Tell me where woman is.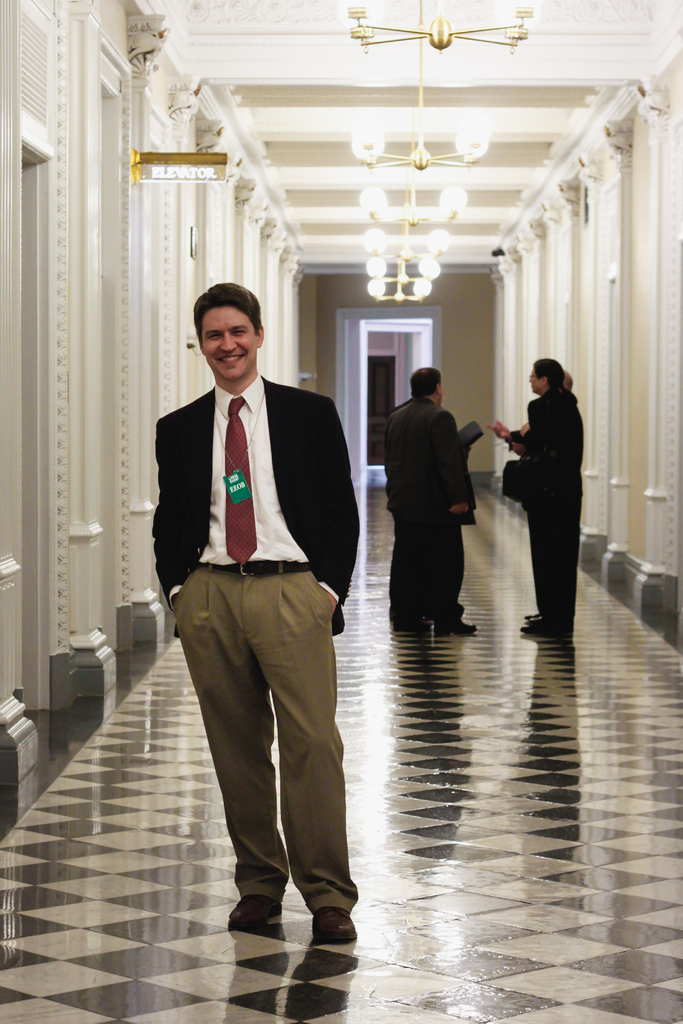
woman is at (left=507, top=329, right=603, bottom=649).
